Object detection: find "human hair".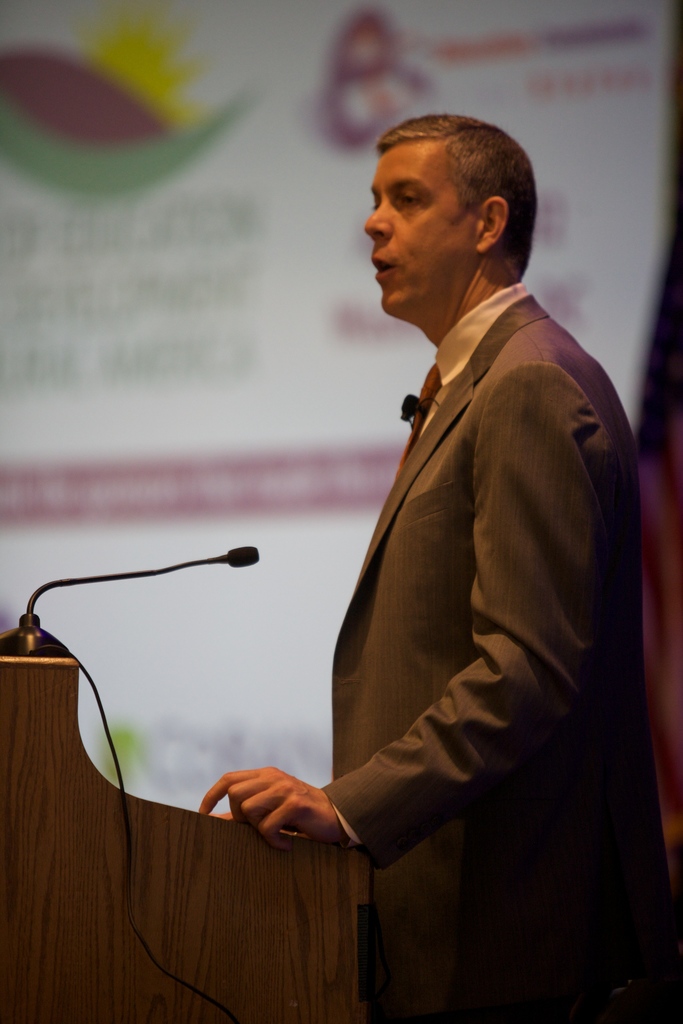
362 111 530 265.
